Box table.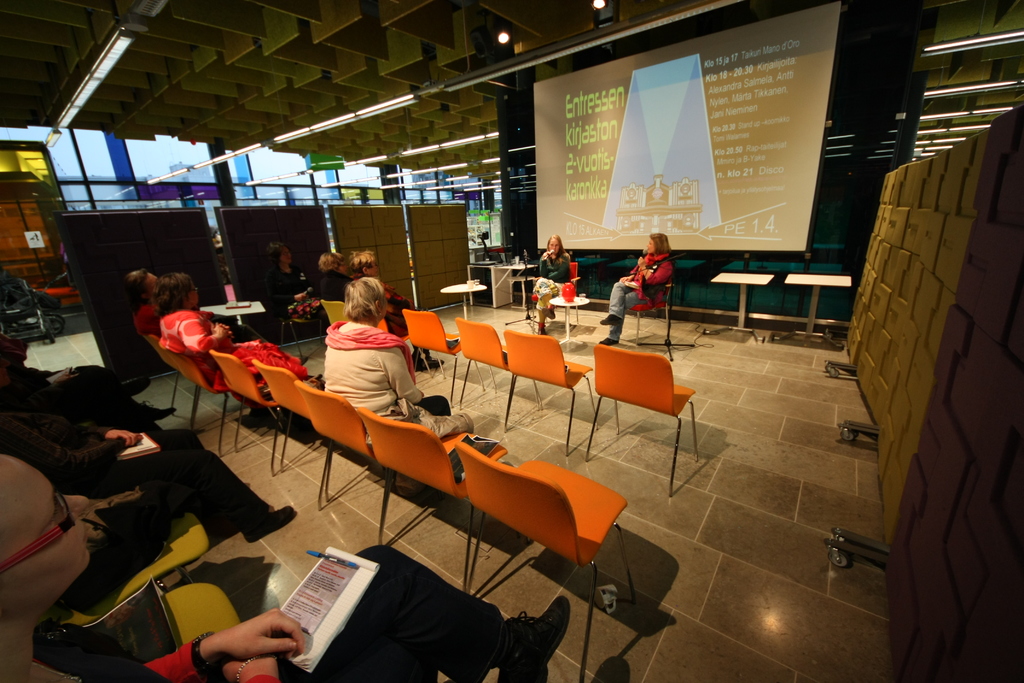
489 252 534 316.
